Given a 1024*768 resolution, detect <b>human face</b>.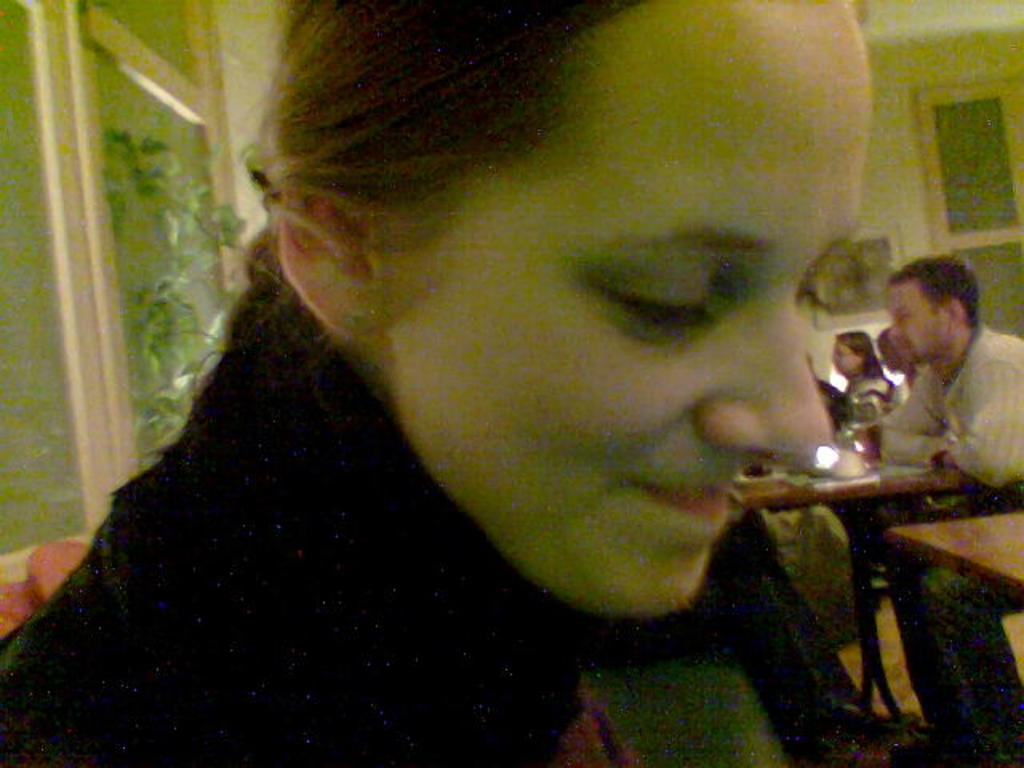
Rect(392, 0, 877, 619).
